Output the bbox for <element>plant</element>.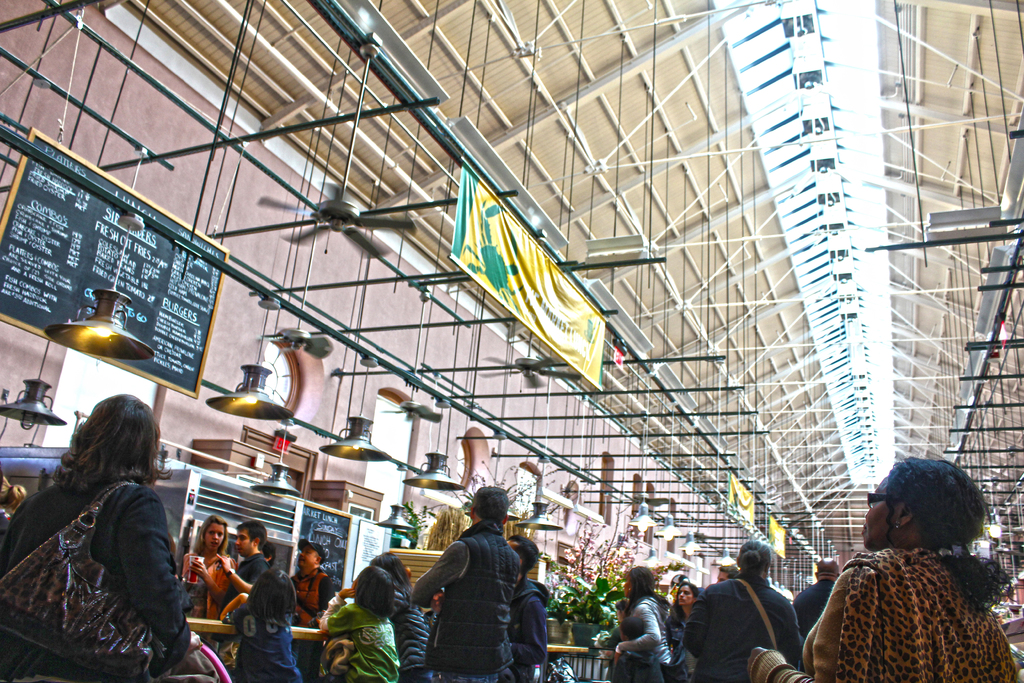
select_region(575, 551, 614, 625).
